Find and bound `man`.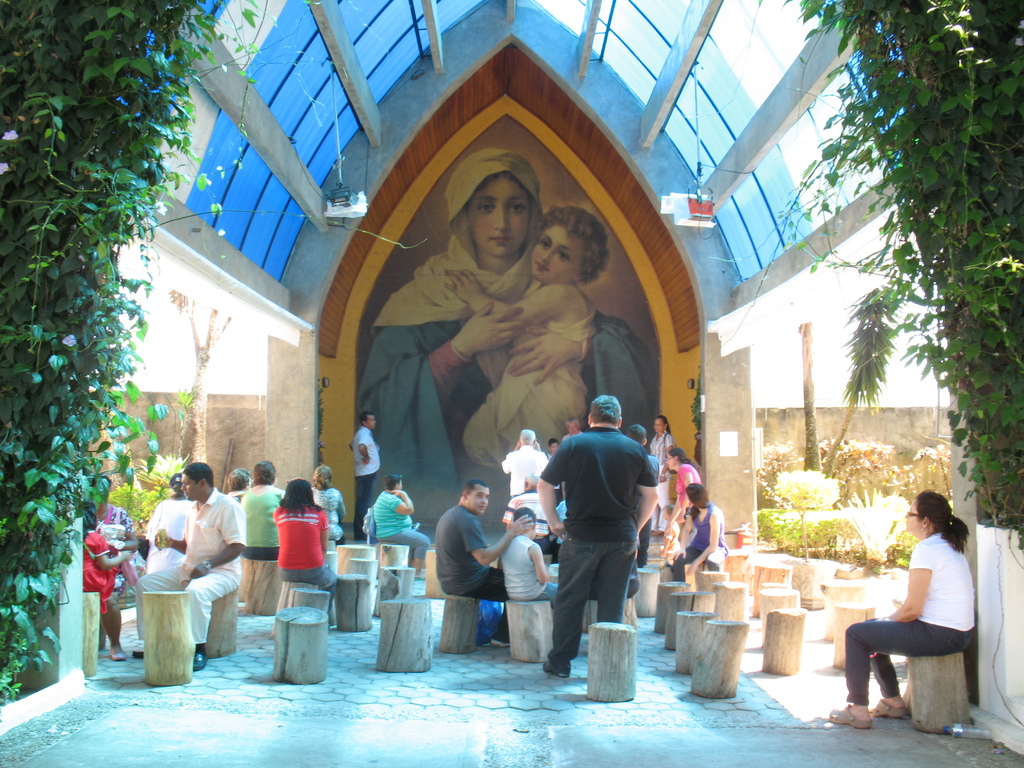
Bound: locate(432, 476, 545, 598).
